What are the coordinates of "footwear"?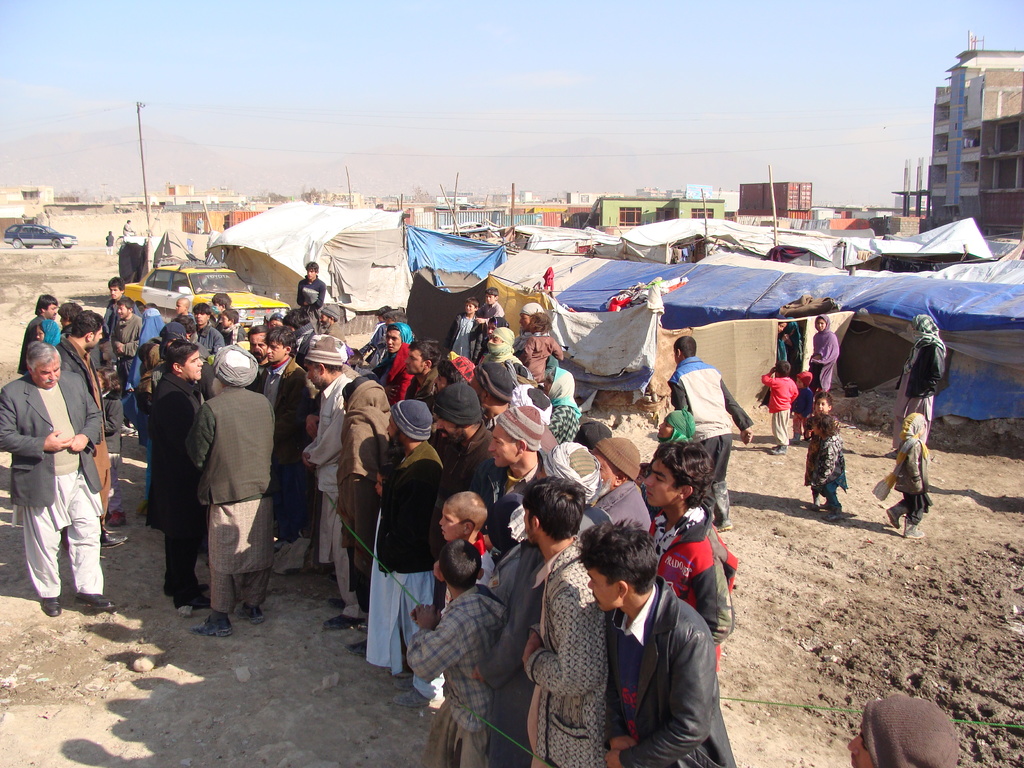
824, 502, 844, 518.
